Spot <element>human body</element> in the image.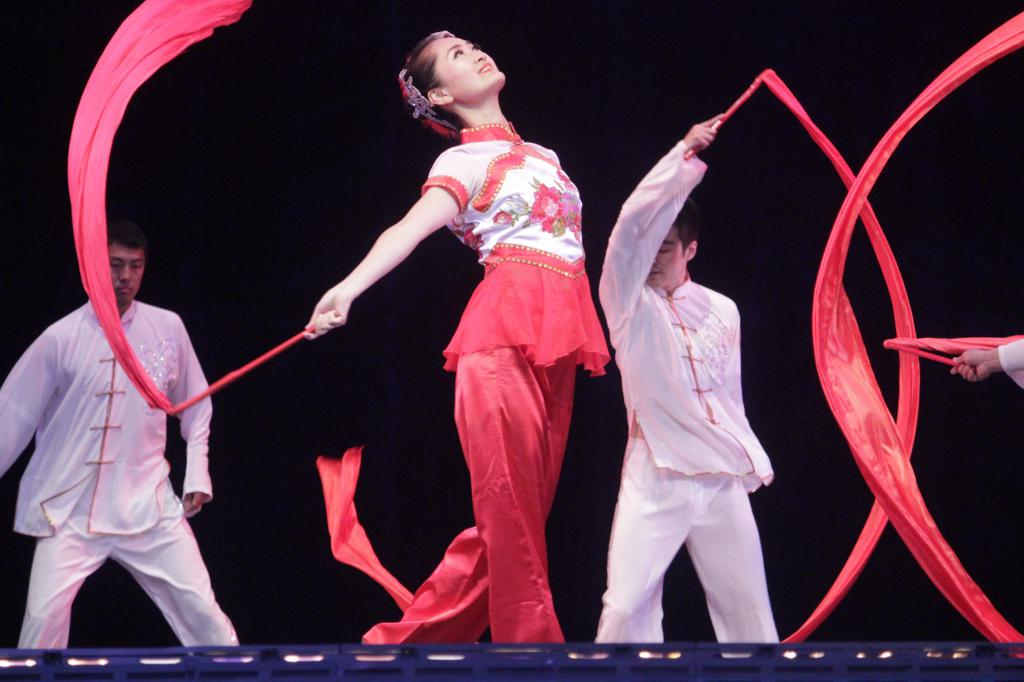
<element>human body</element> found at 589:110:780:649.
